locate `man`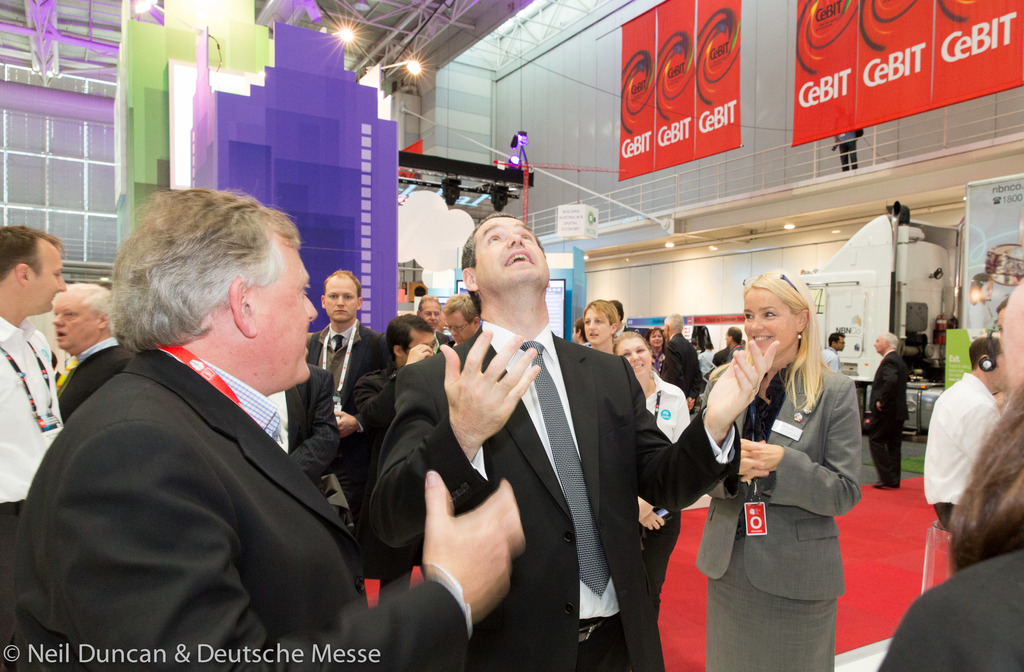
367, 207, 781, 671
